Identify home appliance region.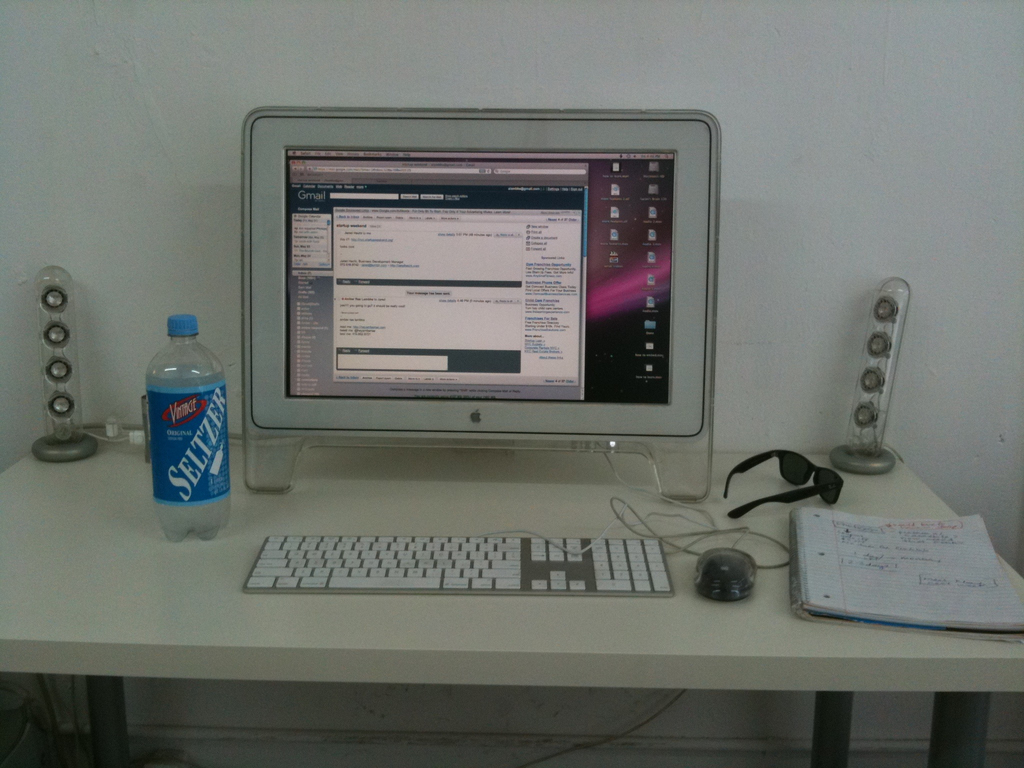
Region: bbox(212, 70, 713, 509).
